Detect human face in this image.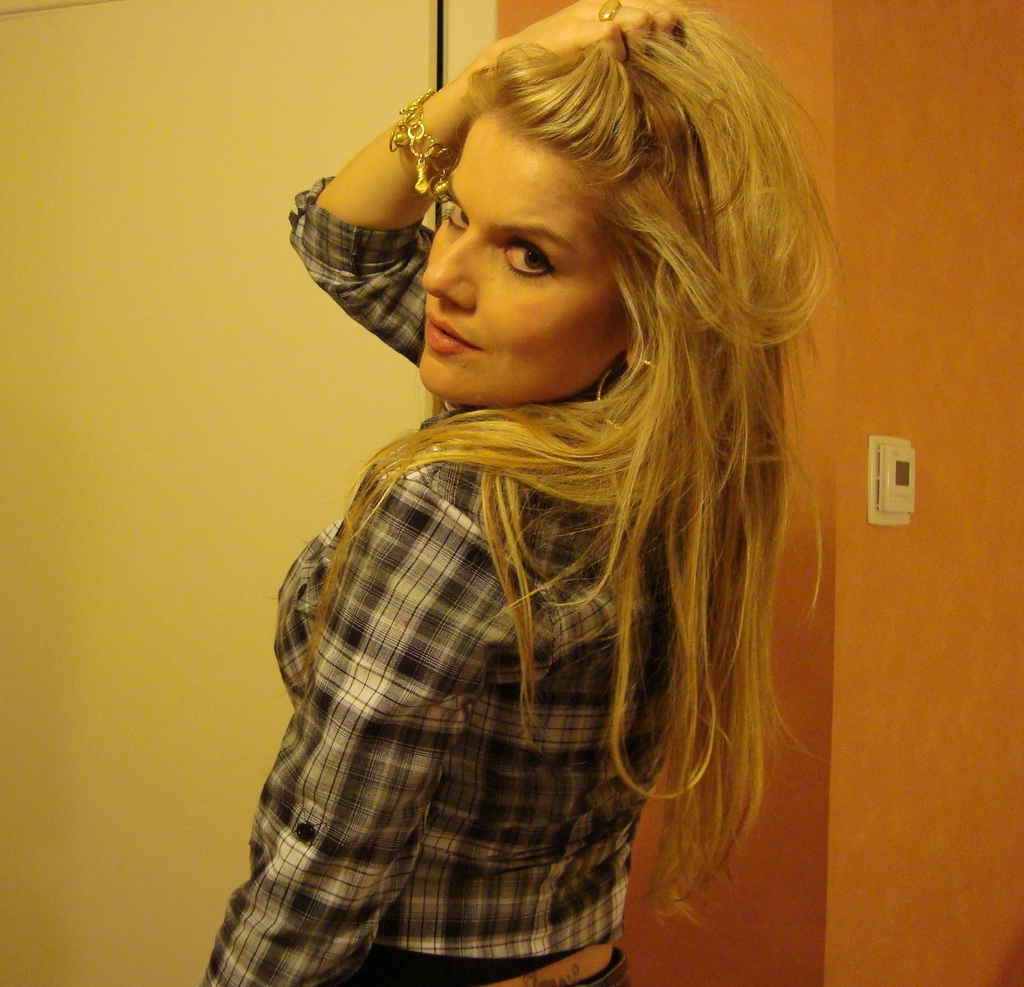
Detection: (416, 103, 633, 412).
